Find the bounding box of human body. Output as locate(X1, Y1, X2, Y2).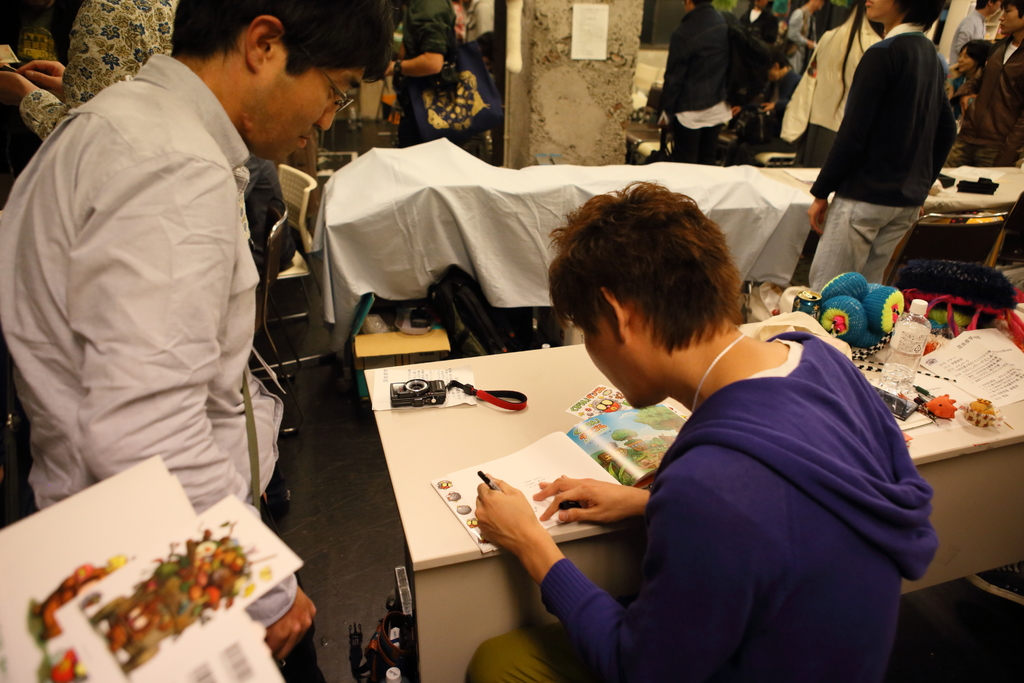
locate(31, 12, 344, 555).
